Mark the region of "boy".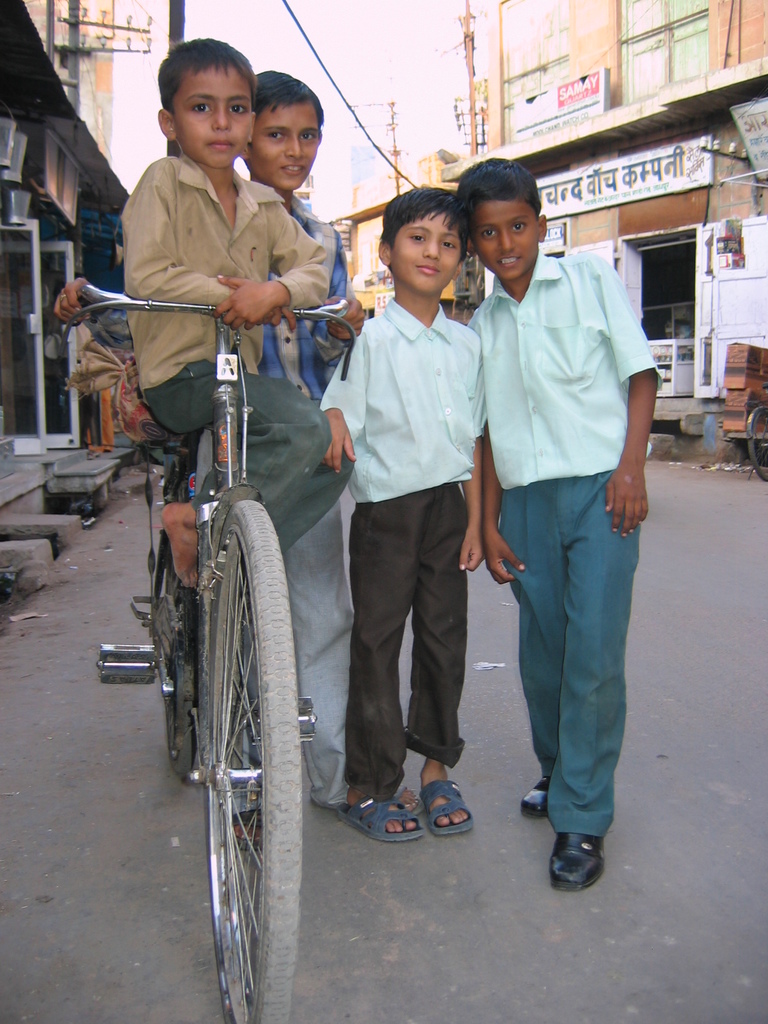
Region: locate(123, 38, 355, 587).
